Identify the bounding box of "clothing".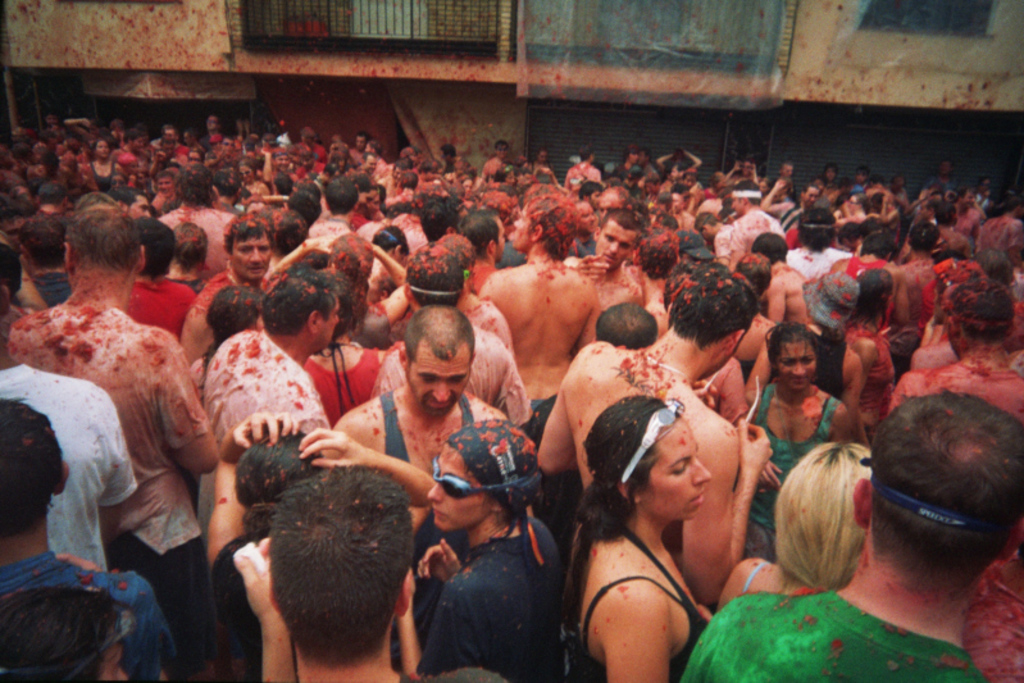
pyautogui.locateOnScreen(402, 513, 559, 682).
